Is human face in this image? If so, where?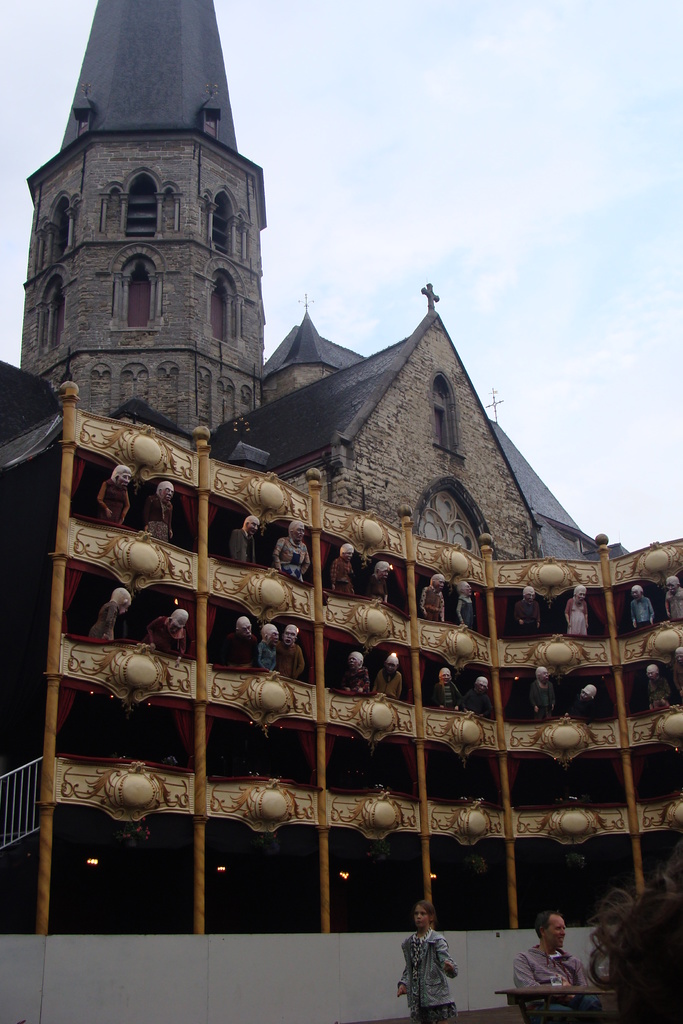
Yes, at bbox=[545, 912, 566, 956].
